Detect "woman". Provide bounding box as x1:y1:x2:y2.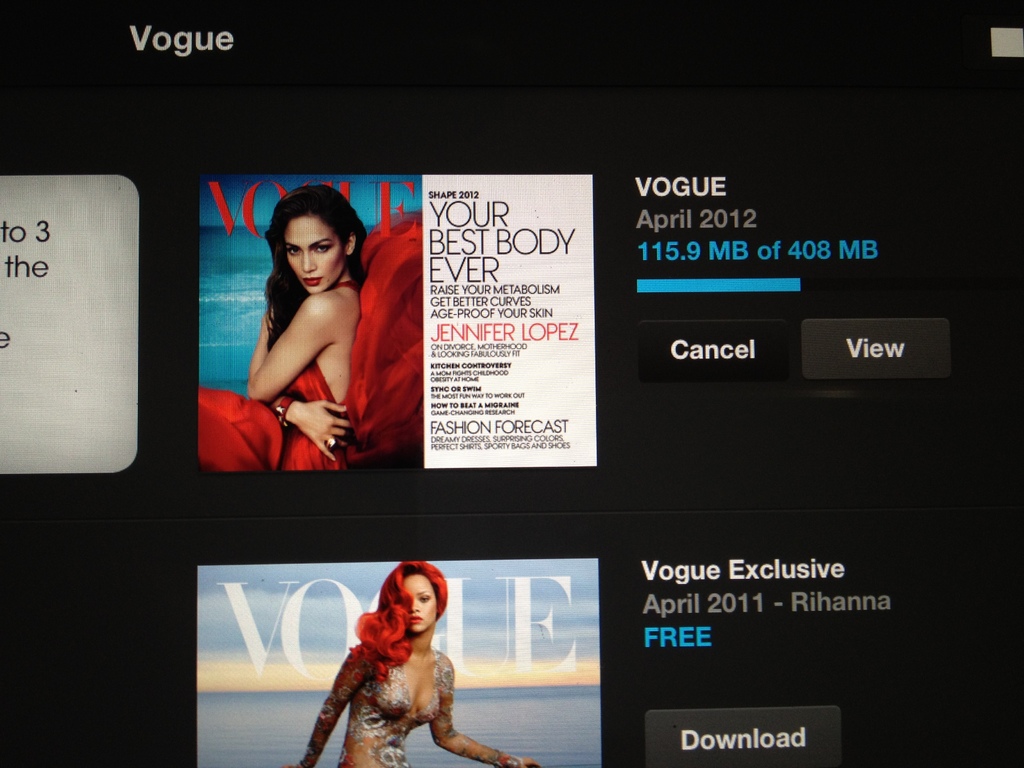
302:560:477:761.
